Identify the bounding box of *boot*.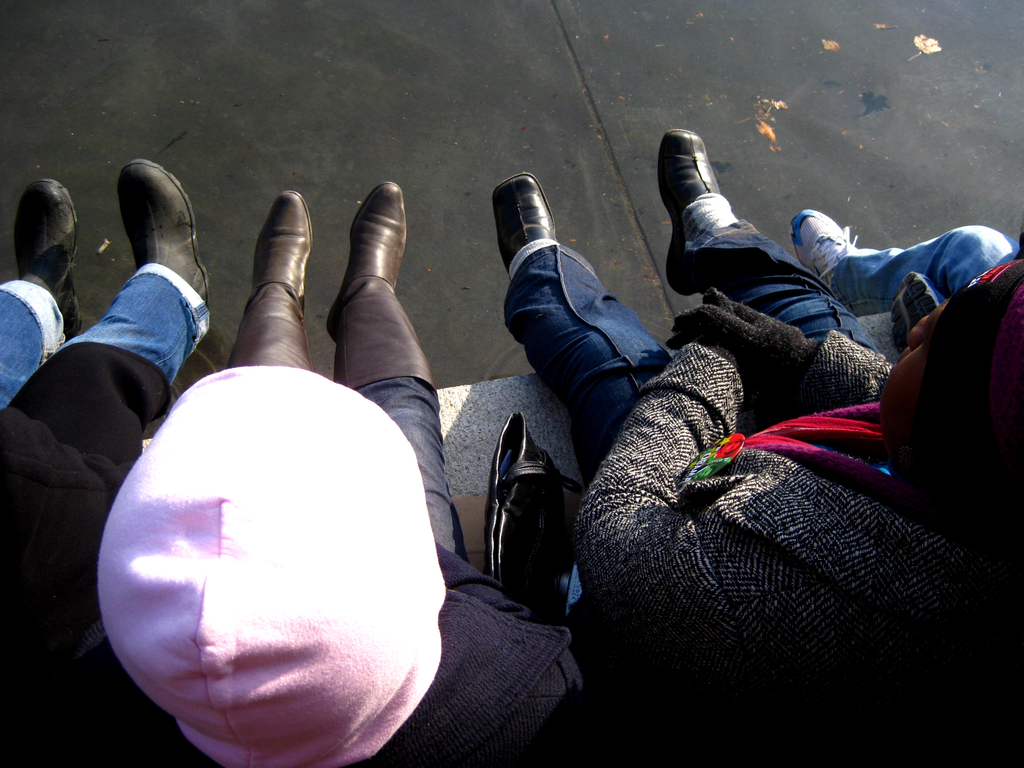
[227, 192, 316, 374].
